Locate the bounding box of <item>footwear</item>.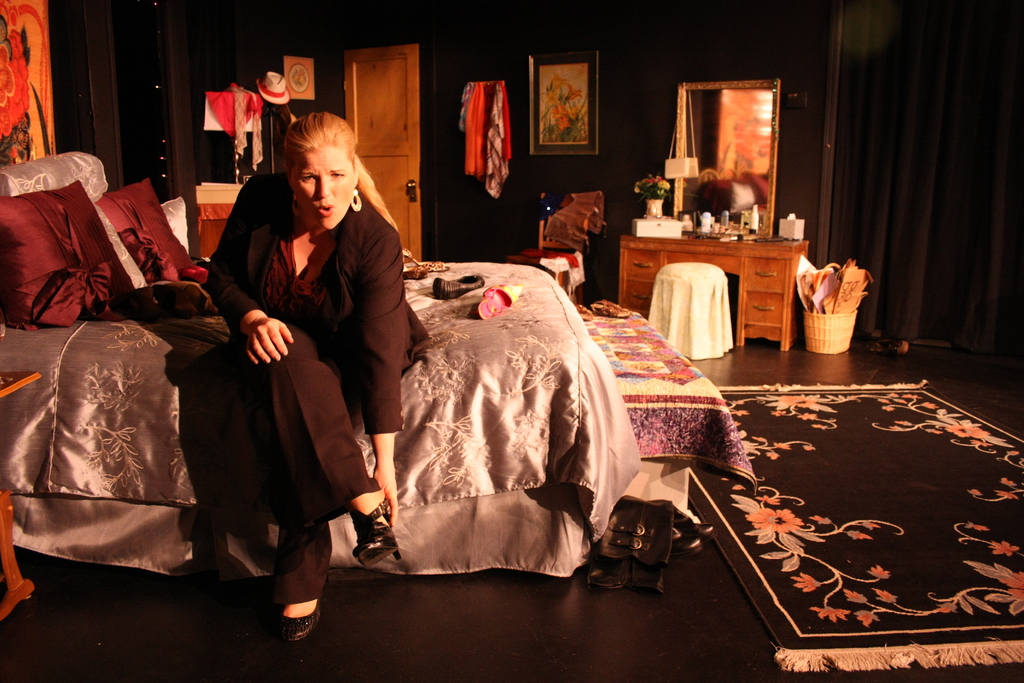
Bounding box: [440,267,488,303].
